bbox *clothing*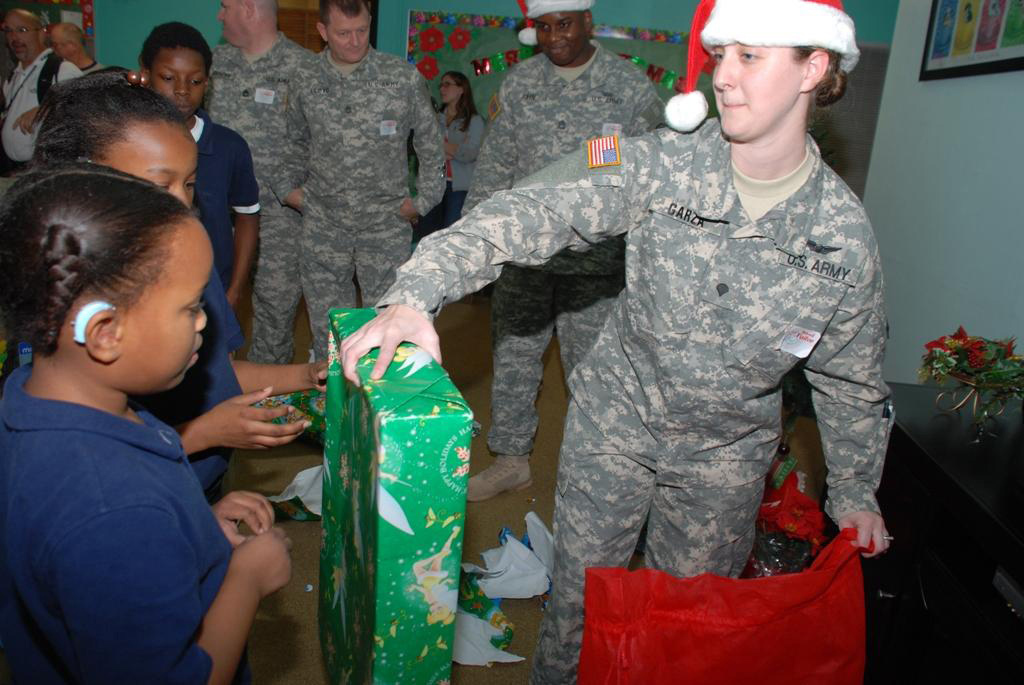
[202,39,314,370]
